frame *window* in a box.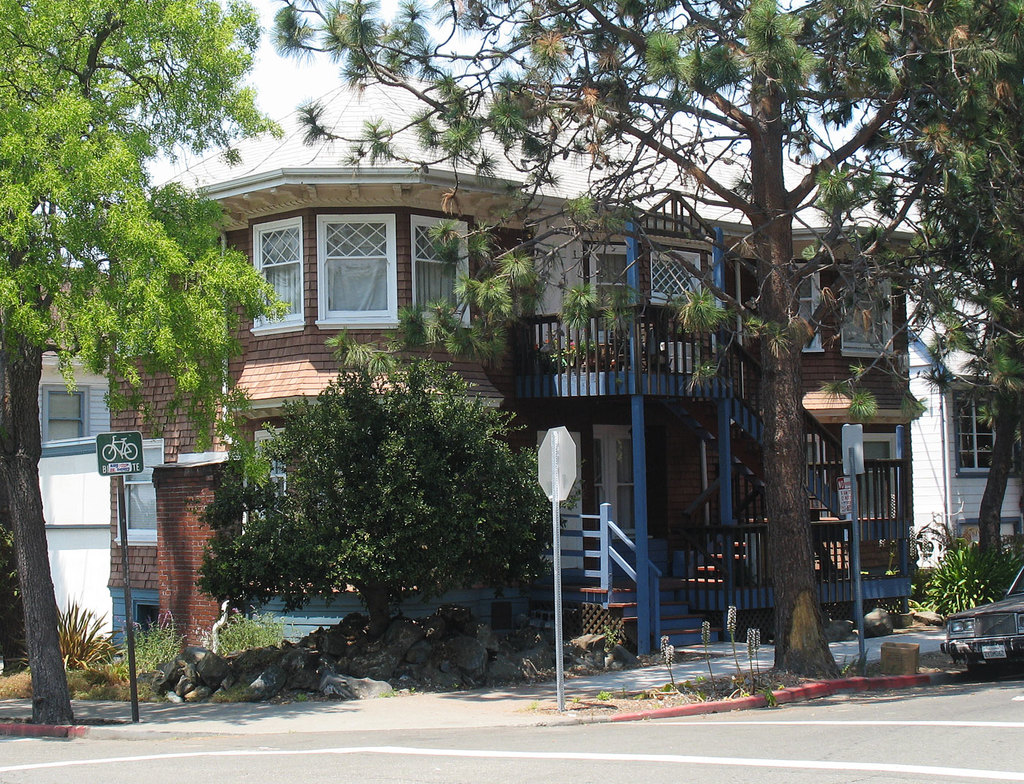
956:386:1005:474.
